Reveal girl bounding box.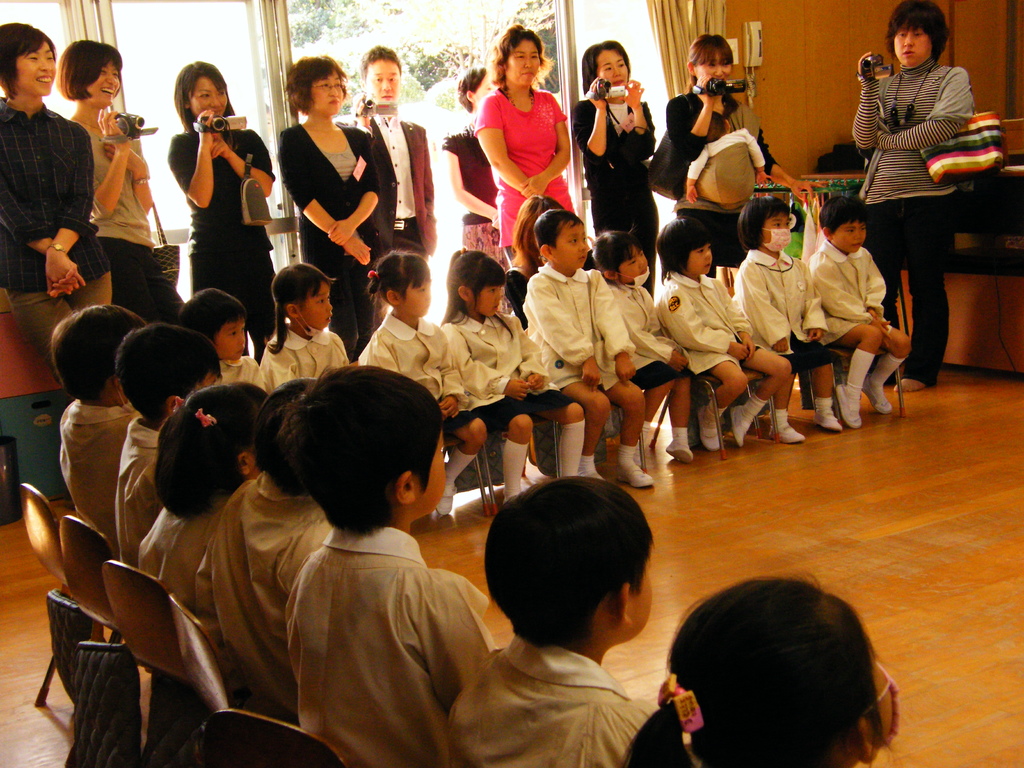
Revealed: select_region(812, 193, 909, 425).
